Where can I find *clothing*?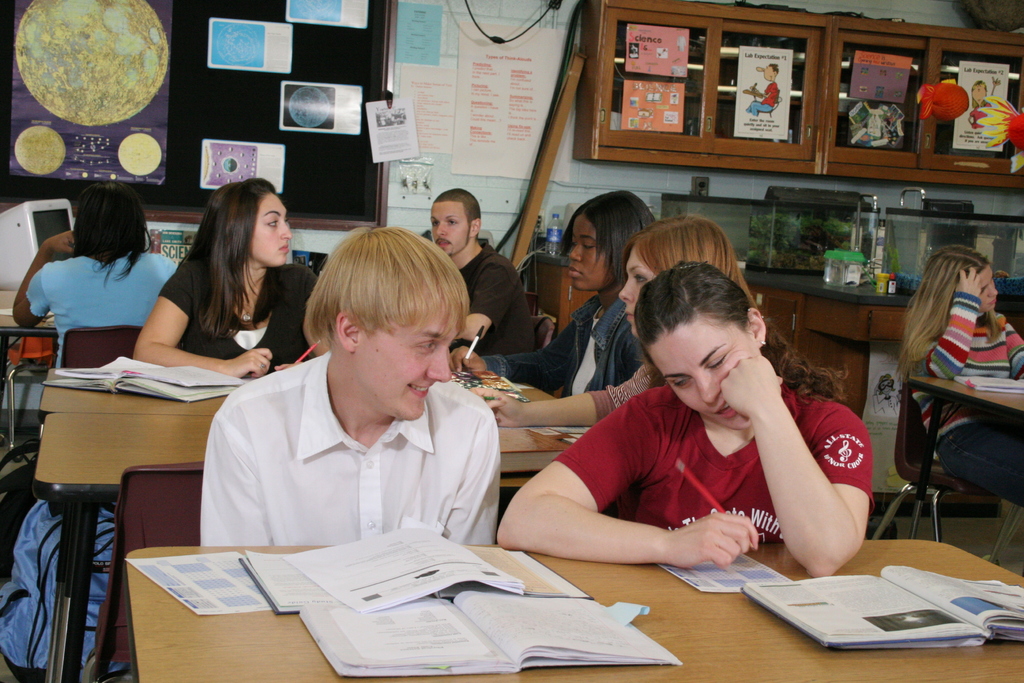
You can find it at 548, 375, 867, 548.
